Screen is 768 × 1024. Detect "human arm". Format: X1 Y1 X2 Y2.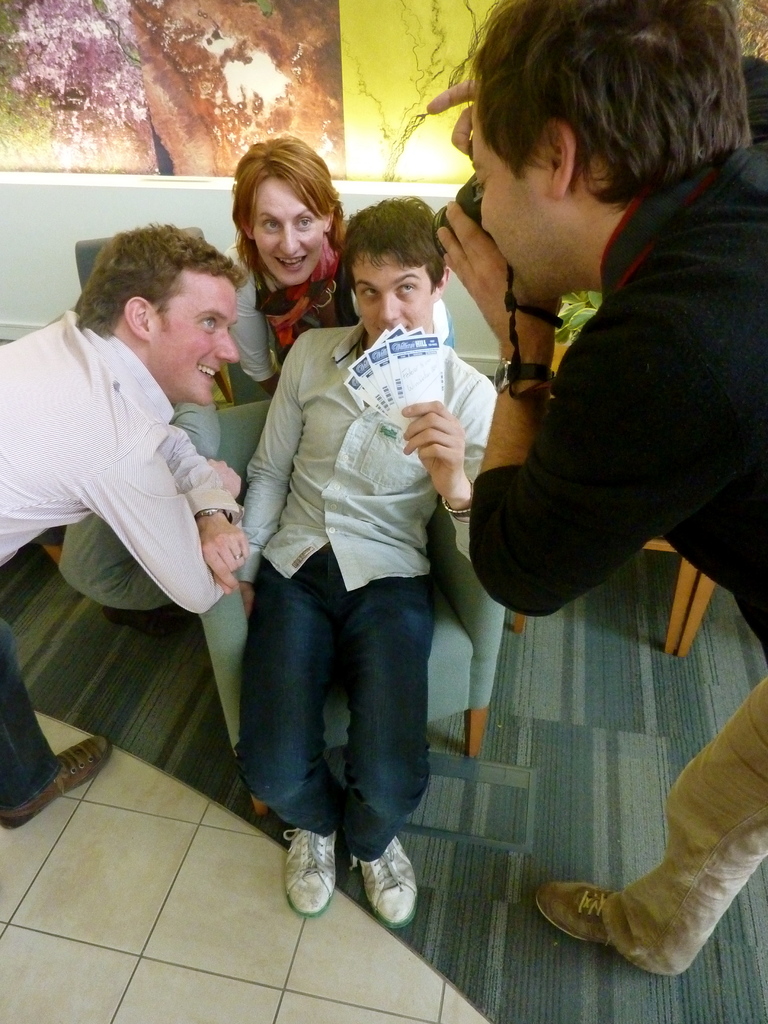
392 377 500 570.
